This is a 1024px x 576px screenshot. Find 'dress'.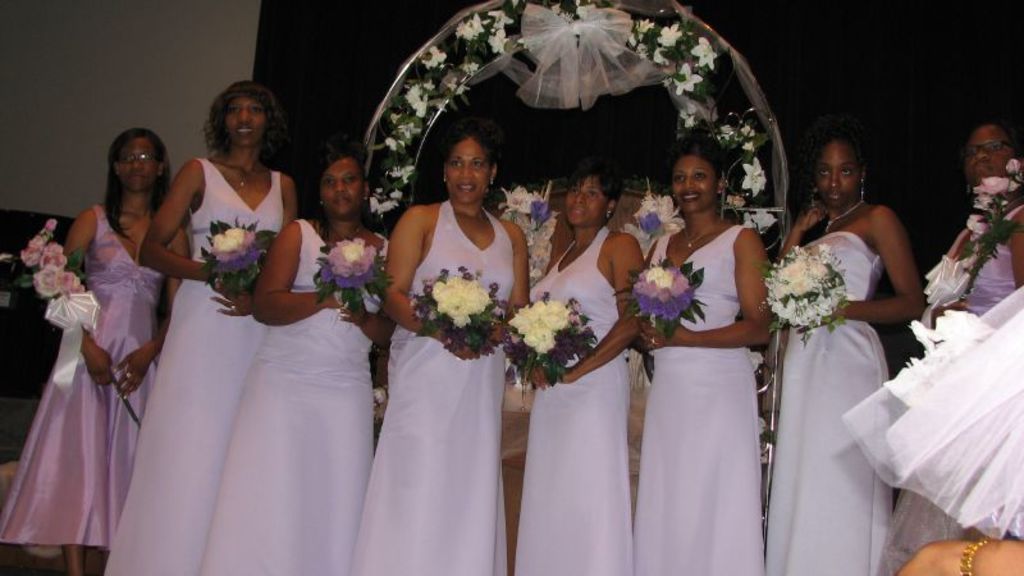
Bounding box: 0,159,1023,575.
